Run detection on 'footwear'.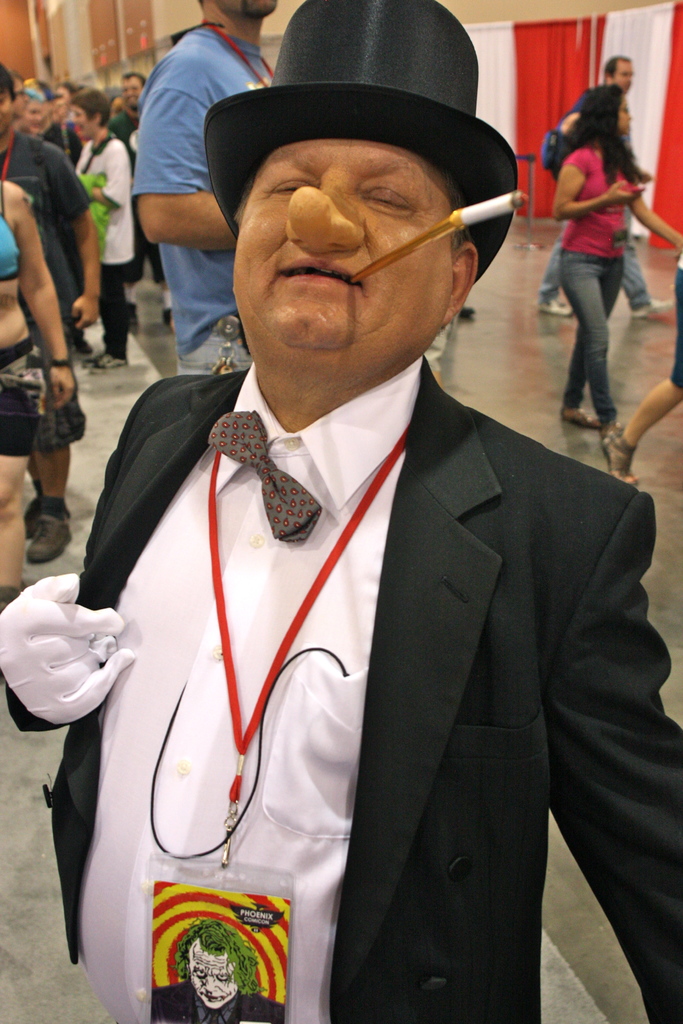
Result: region(162, 308, 176, 331).
